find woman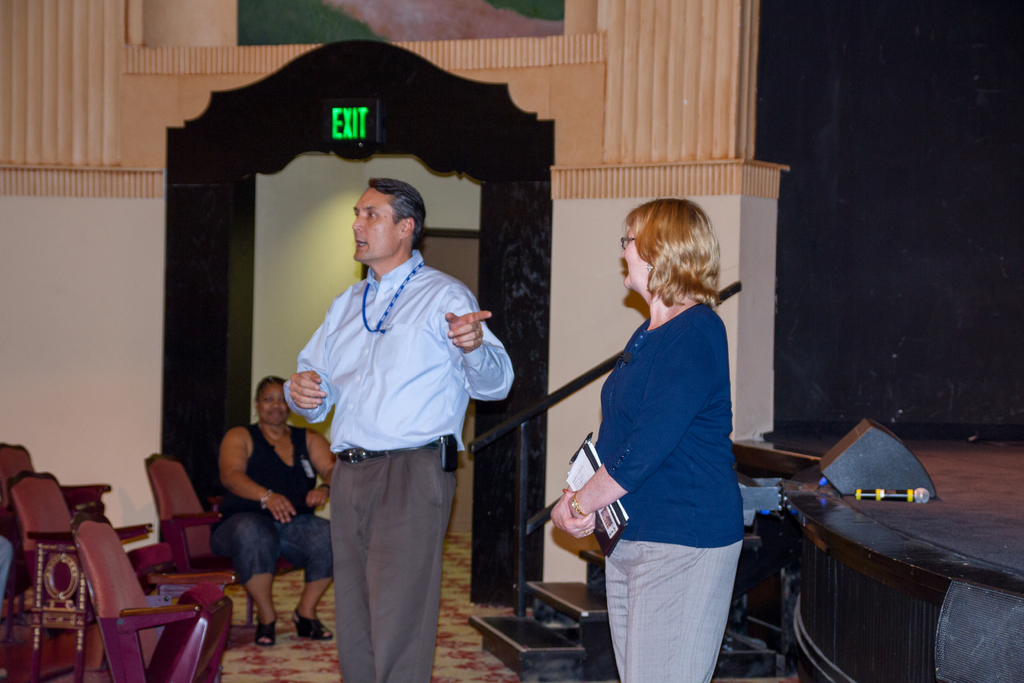
BBox(215, 374, 340, 645)
